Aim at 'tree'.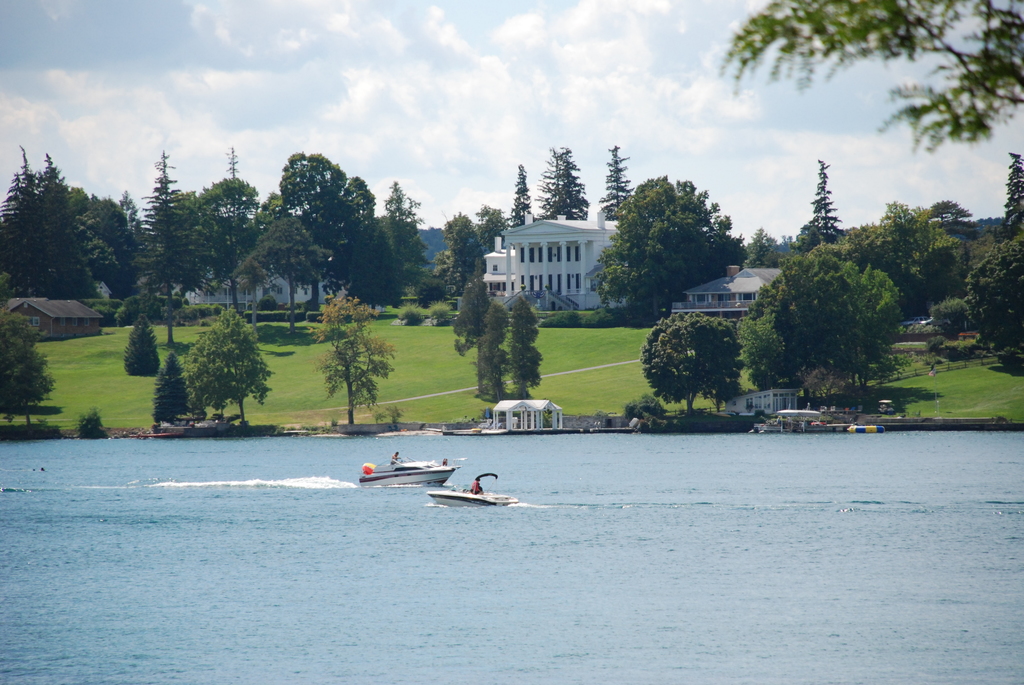
Aimed at box(743, 245, 909, 426).
